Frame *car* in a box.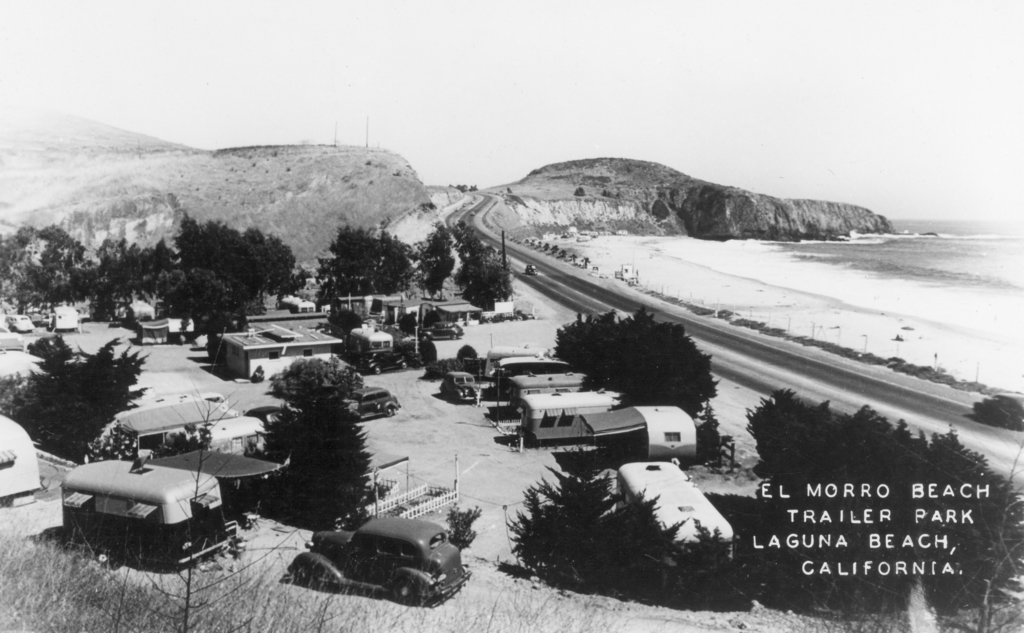
rect(337, 388, 397, 422).
